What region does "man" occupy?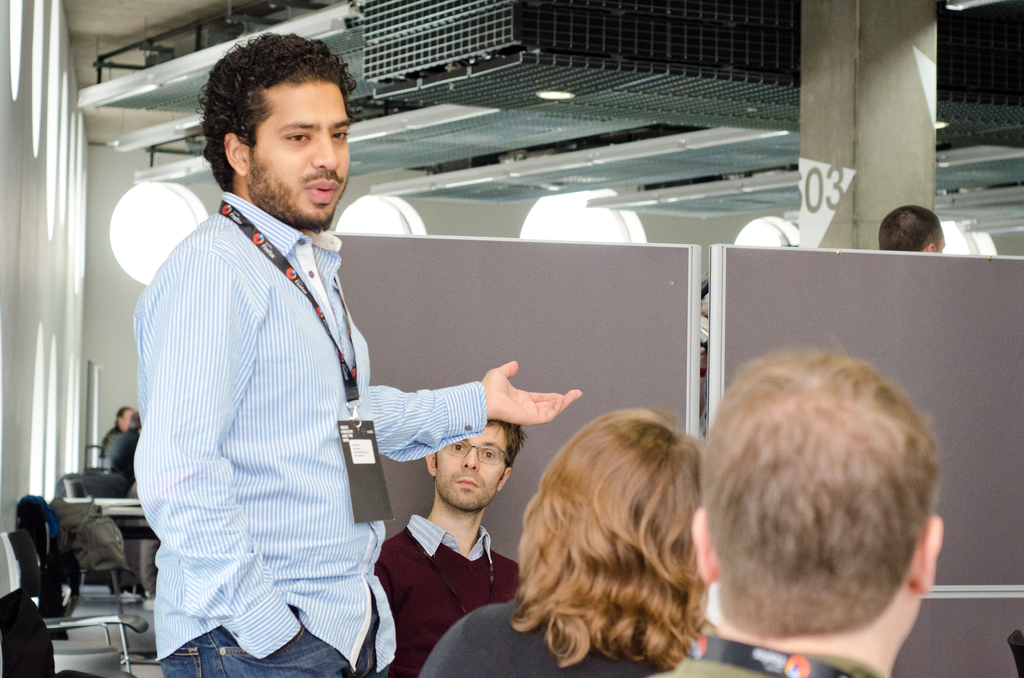
[661,346,941,677].
